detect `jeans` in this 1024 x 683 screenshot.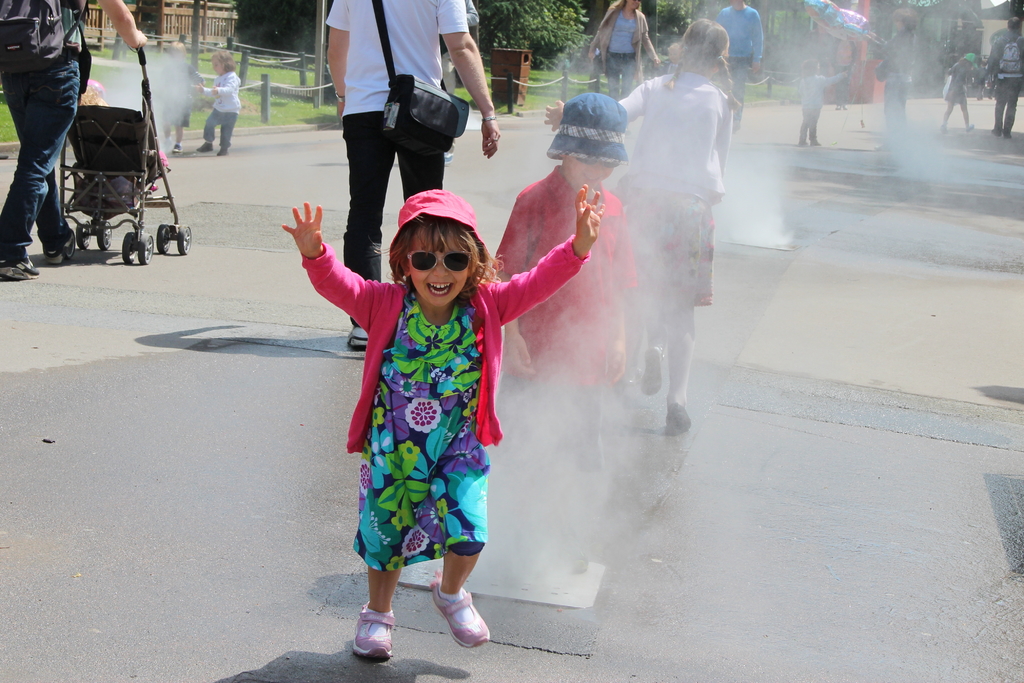
Detection: 885 85 902 128.
